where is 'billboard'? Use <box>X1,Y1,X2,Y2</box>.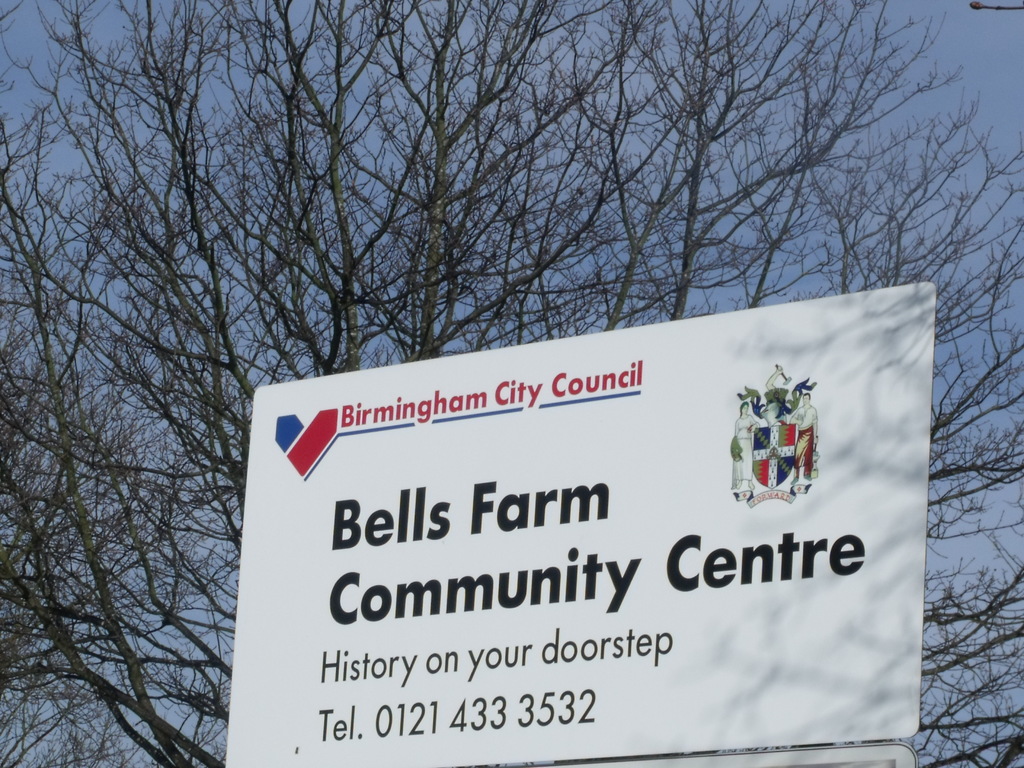
<box>221,284,936,767</box>.
